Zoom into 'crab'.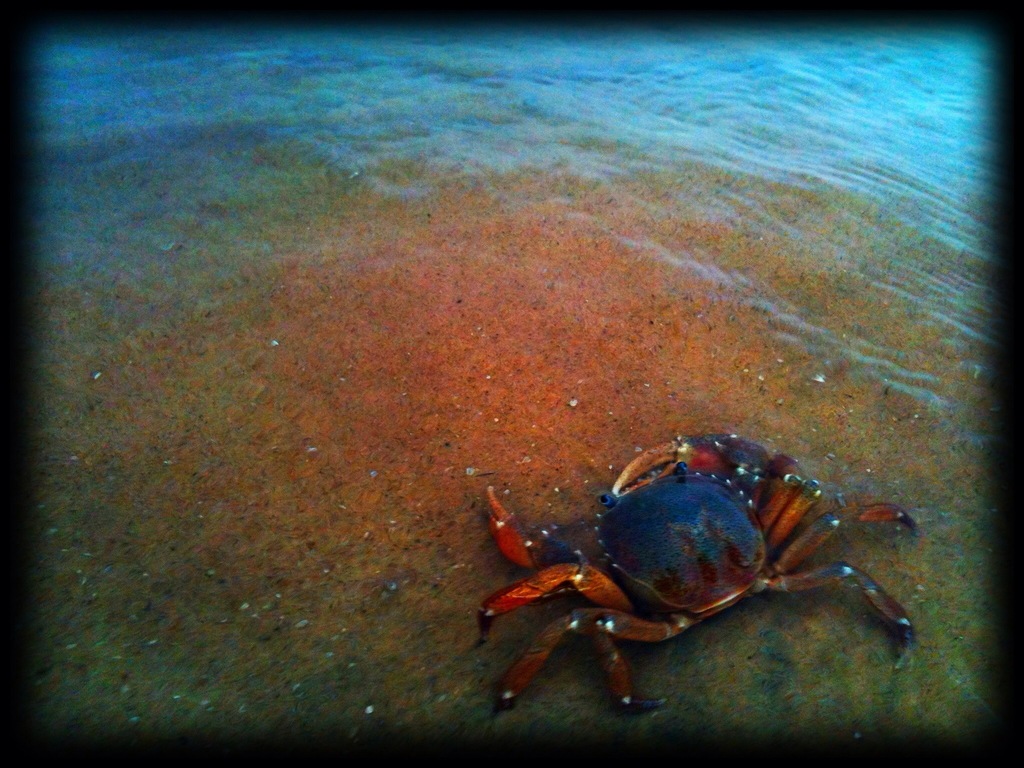
Zoom target: box=[474, 433, 931, 720].
